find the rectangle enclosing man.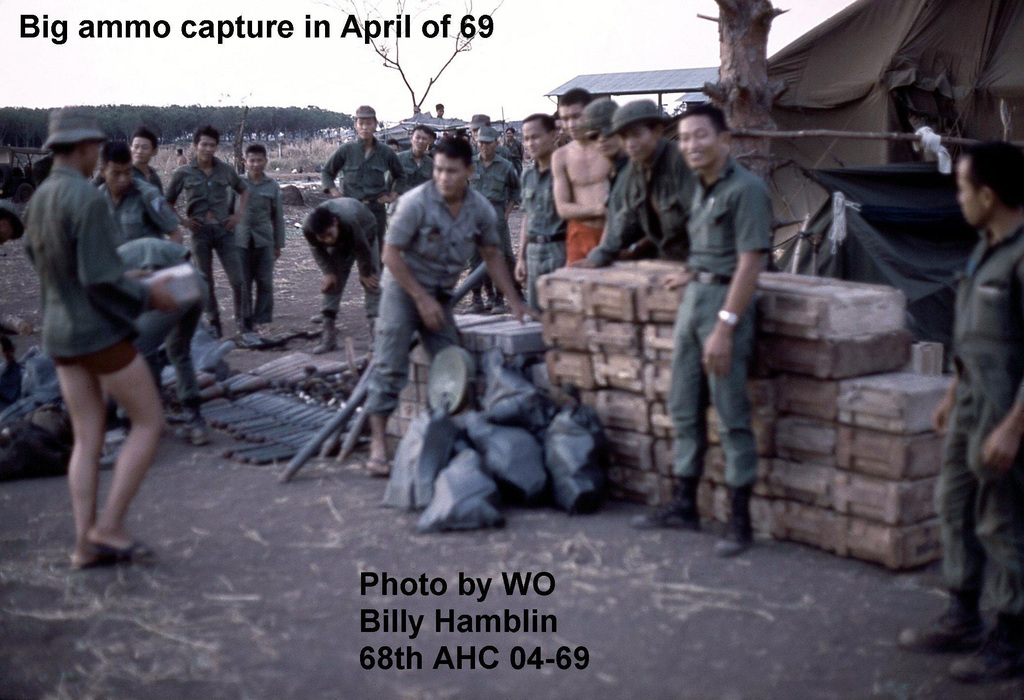
x1=896 y1=141 x2=1023 y2=681.
